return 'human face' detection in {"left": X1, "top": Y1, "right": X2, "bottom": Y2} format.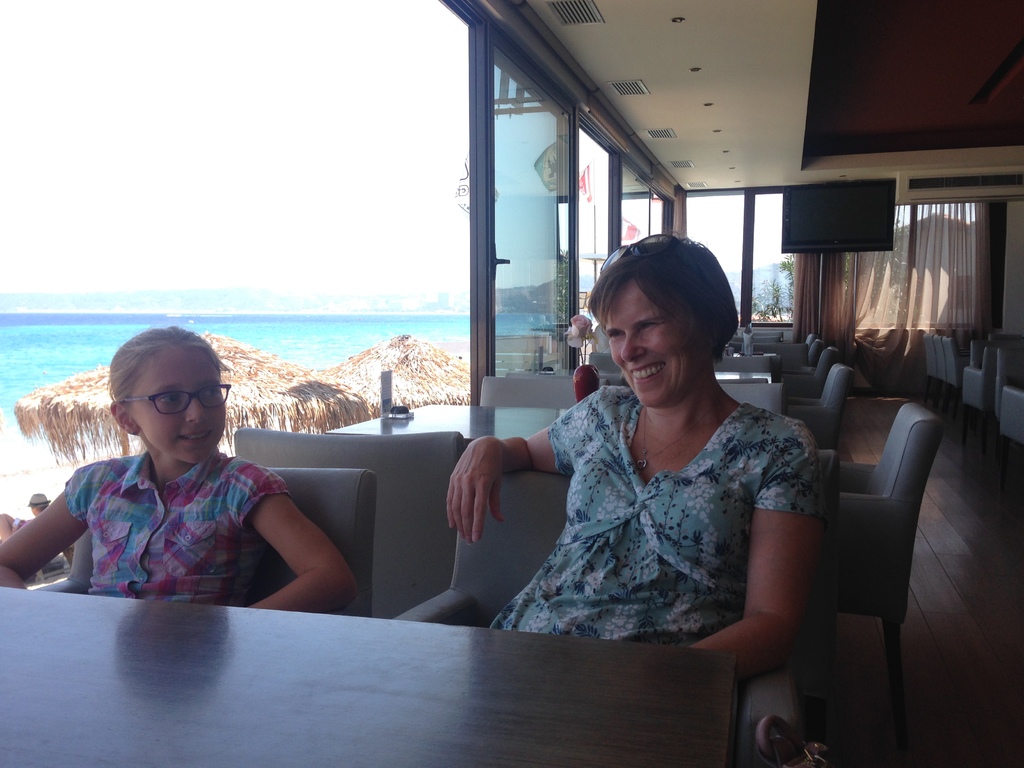
{"left": 599, "top": 283, "right": 706, "bottom": 412}.
